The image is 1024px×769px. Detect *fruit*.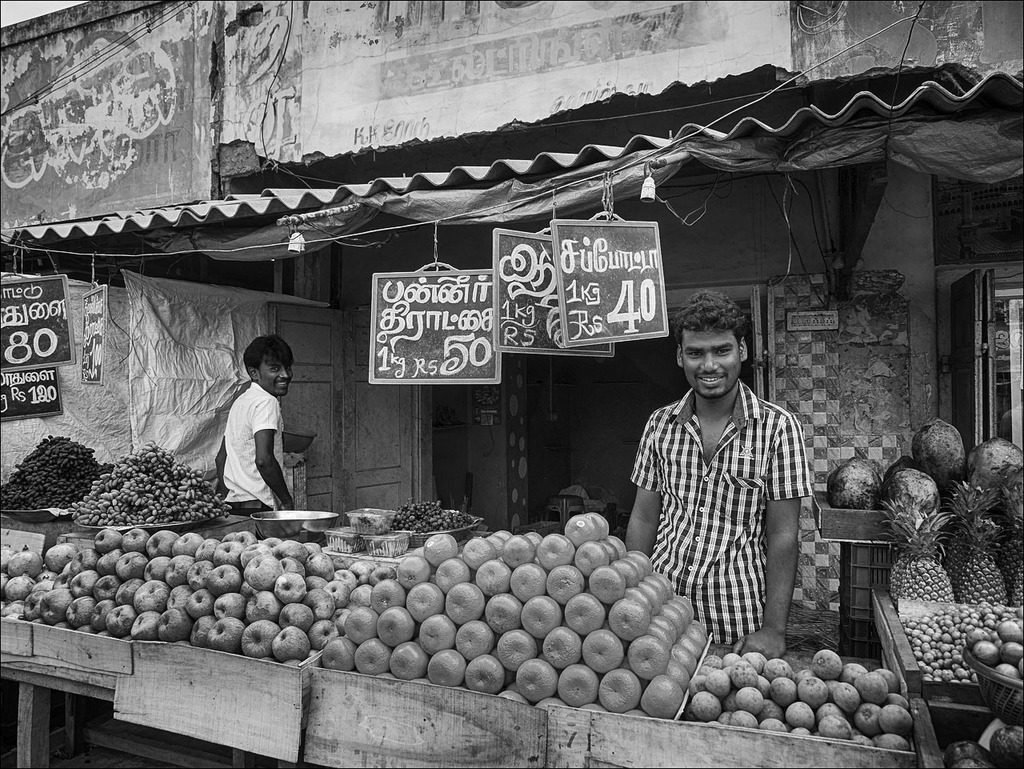
Detection: left=890, top=511, right=954, bottom=601.
